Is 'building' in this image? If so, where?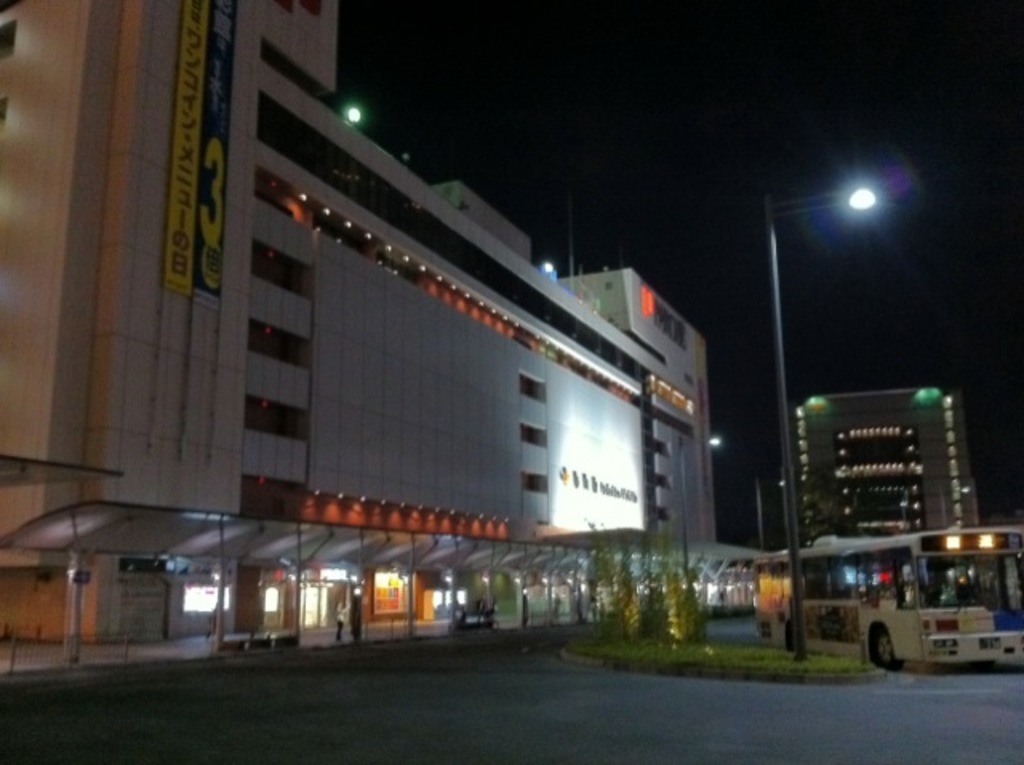
Yes, at 0 0 715 643.
